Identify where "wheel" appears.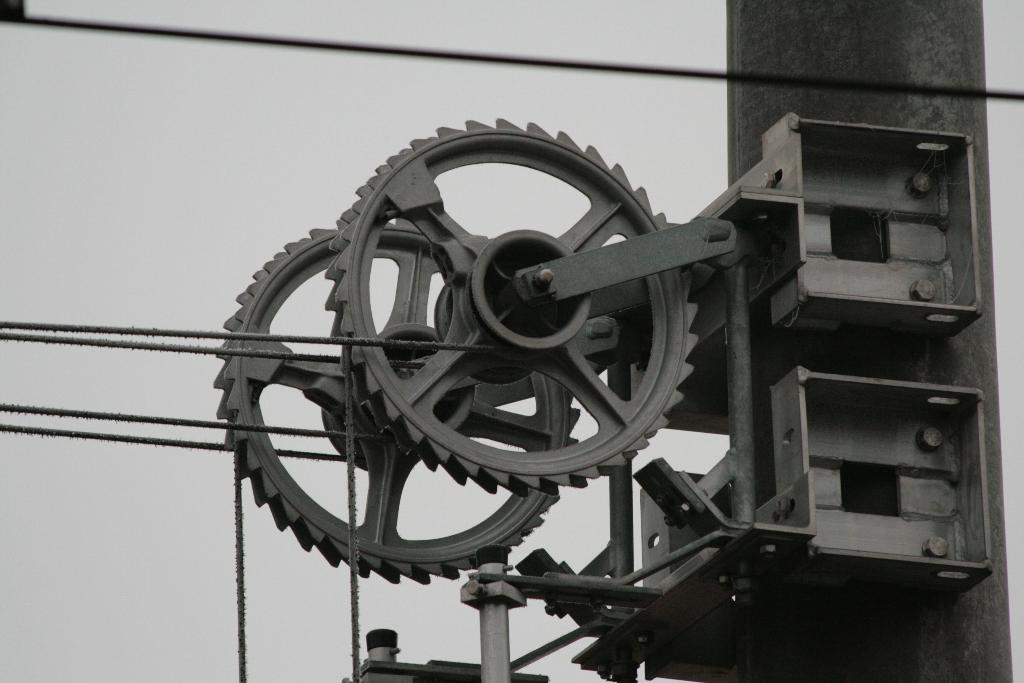
Appears at [x1=325, y1=120, x2=698, y2=491].
